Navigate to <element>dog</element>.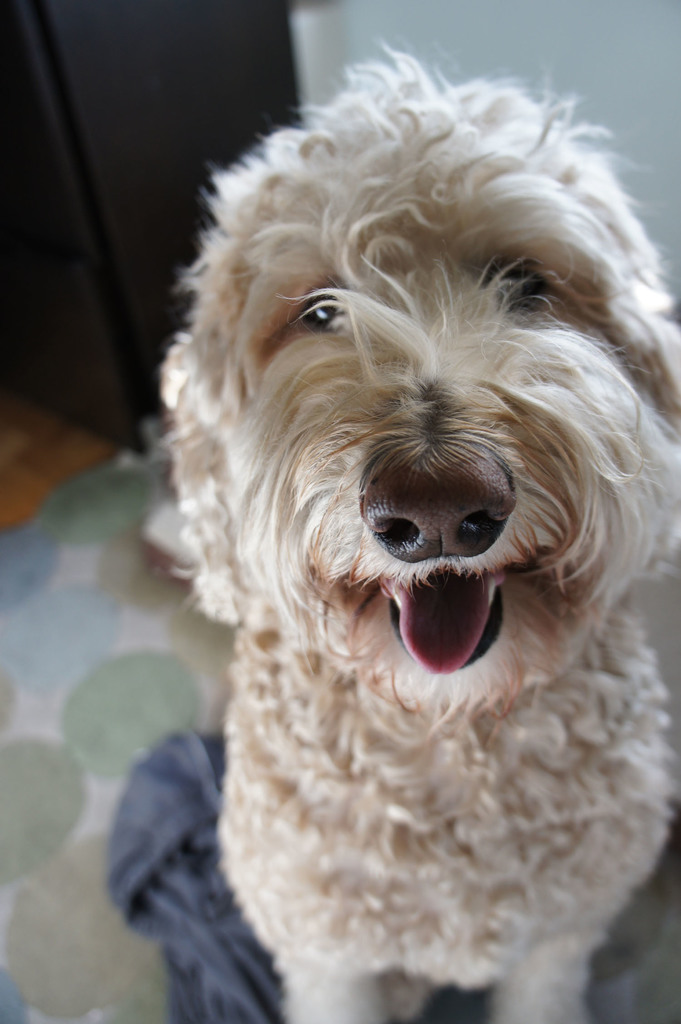
Navigation target: pyautogui.locateOnScreen(152, 43, 680, 1023).
